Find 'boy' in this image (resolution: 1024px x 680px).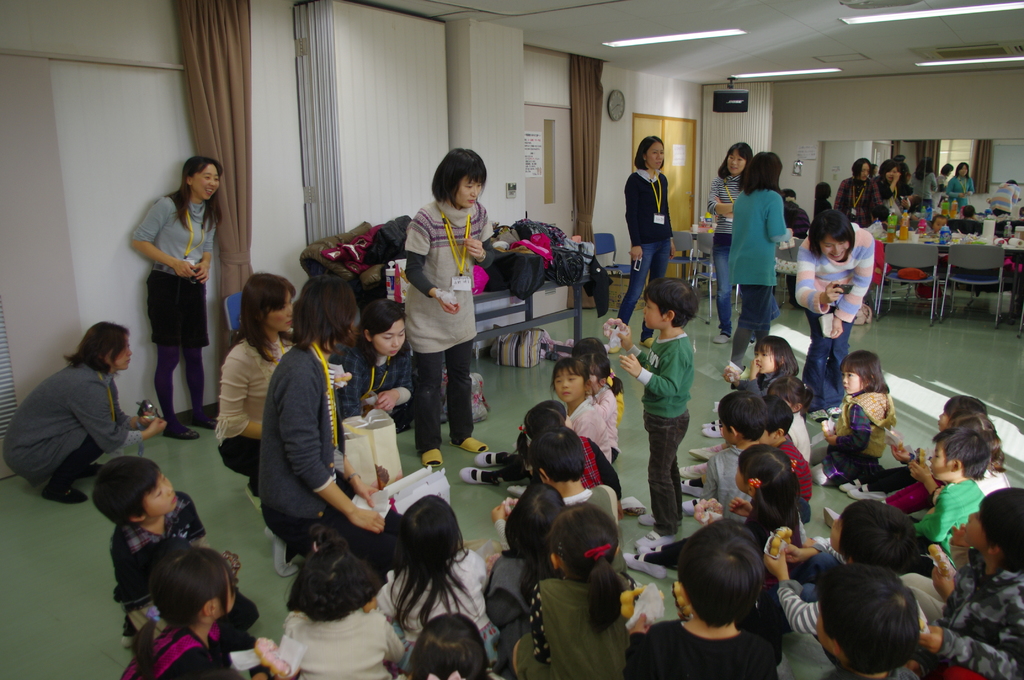
[left=913, top=433, right=981, bottom=558].
